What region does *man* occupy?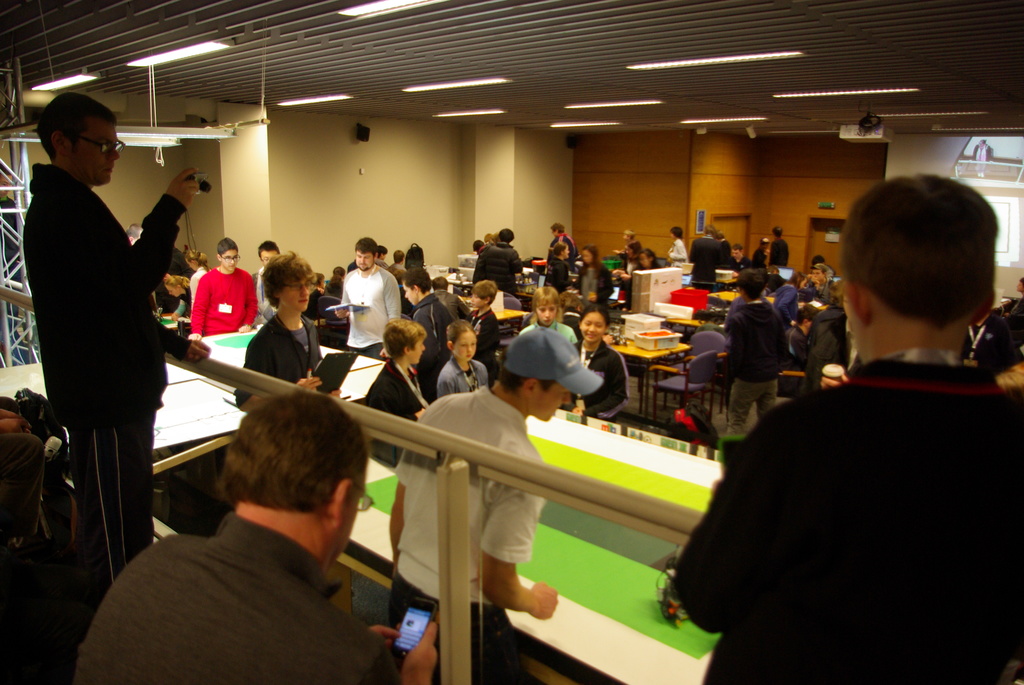
bbox=[123, 221, 147, 249].
